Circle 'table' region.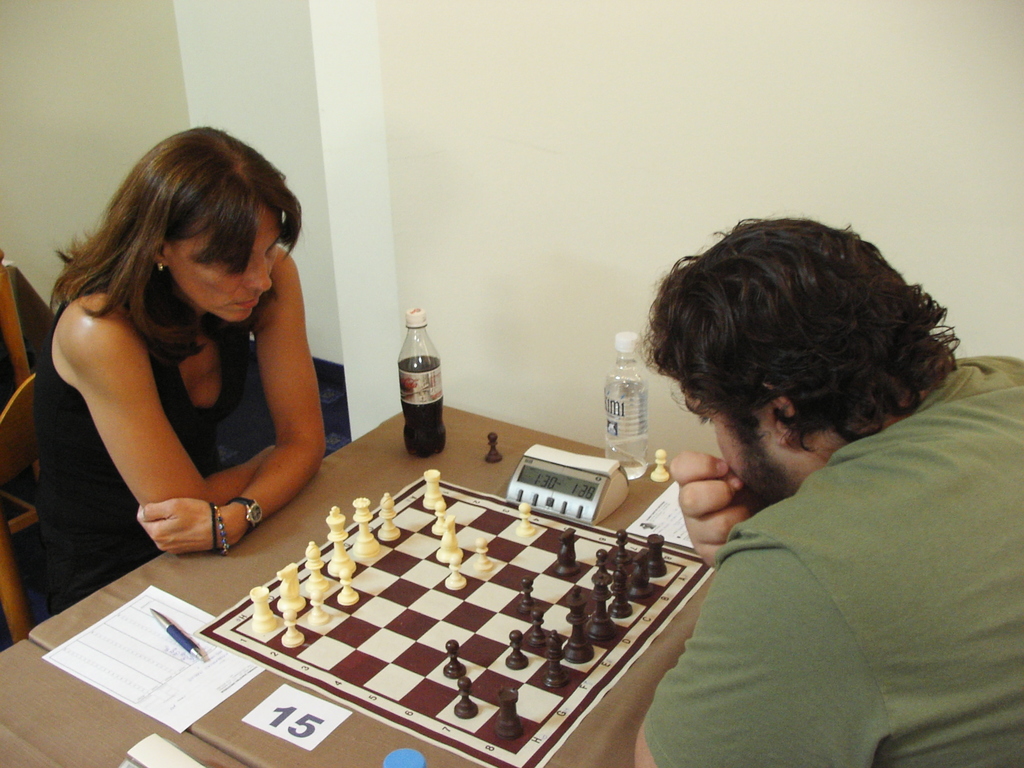
Region: [x1=38, y1=396, x2=731, y2=767].
